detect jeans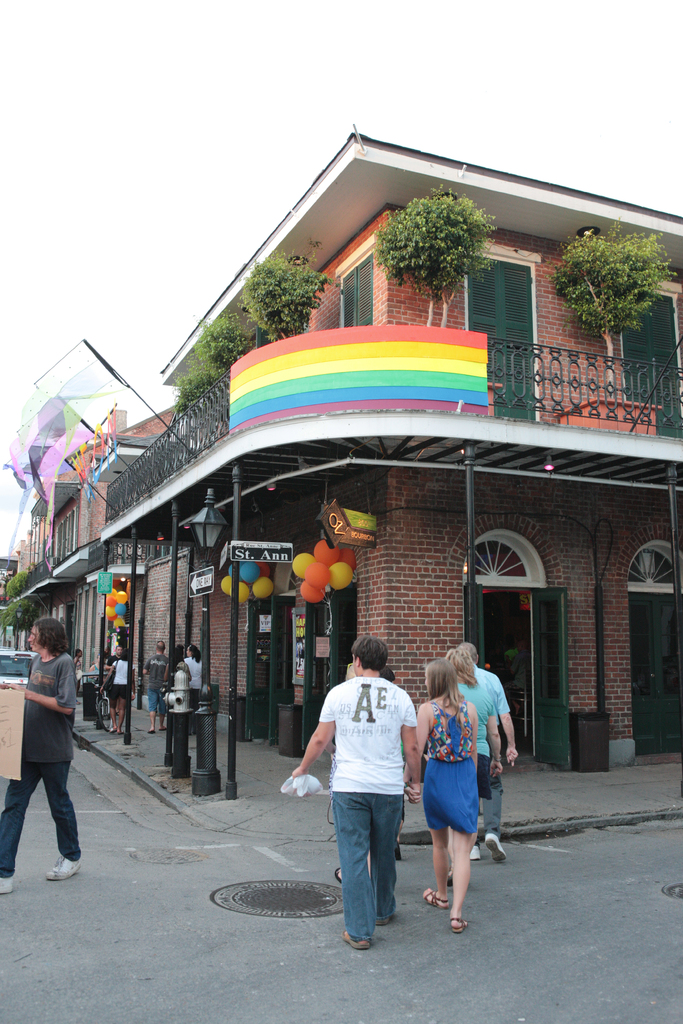
BBox(0, 759, 85, 874)
